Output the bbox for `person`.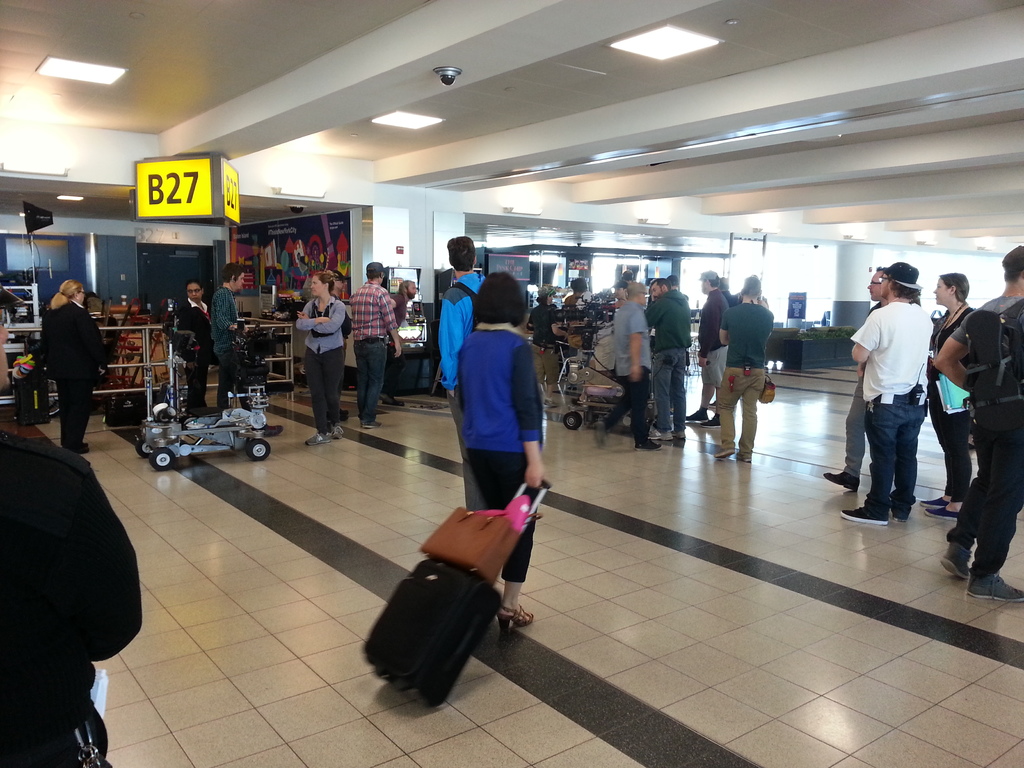
700:266:733:431.
